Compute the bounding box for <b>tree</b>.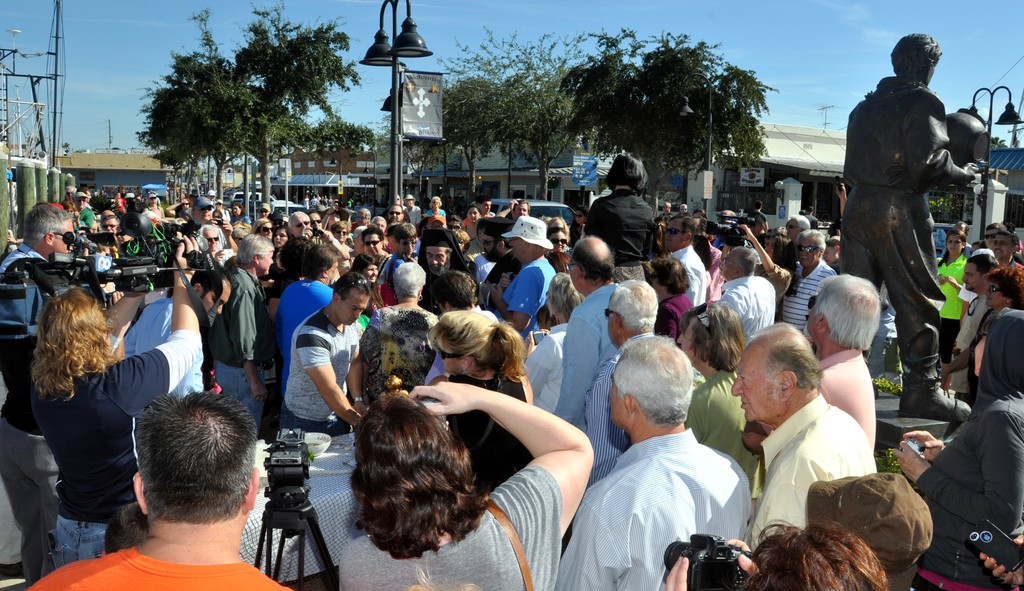
{"left": 129, "top": 0, "right": 279, "bottom": 212}.
